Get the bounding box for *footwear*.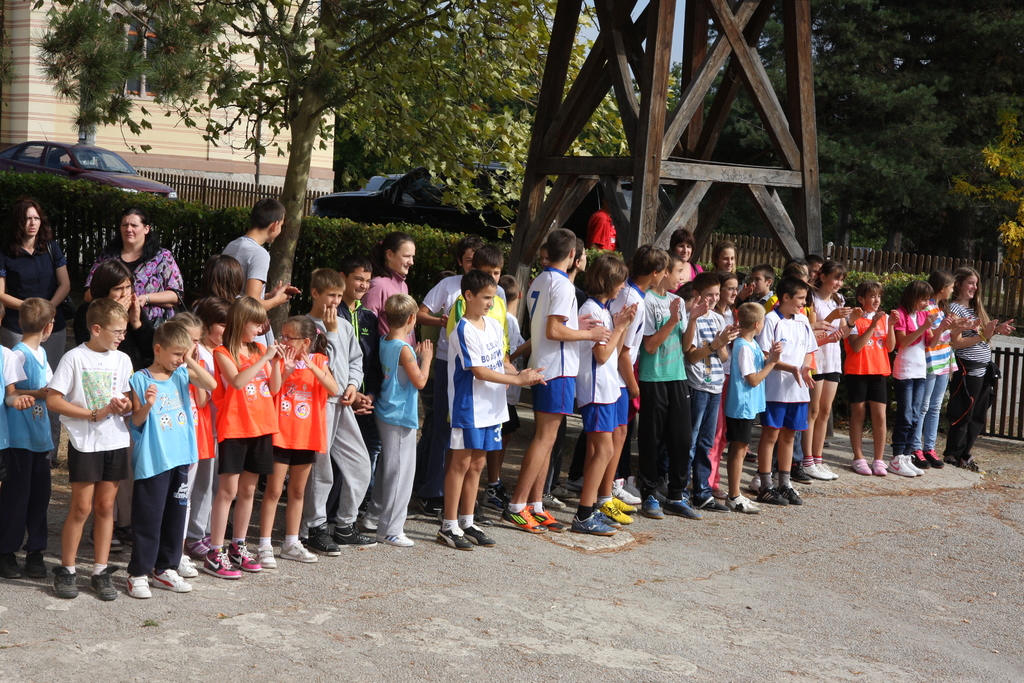
BBox(123, 573, 148, 595).
